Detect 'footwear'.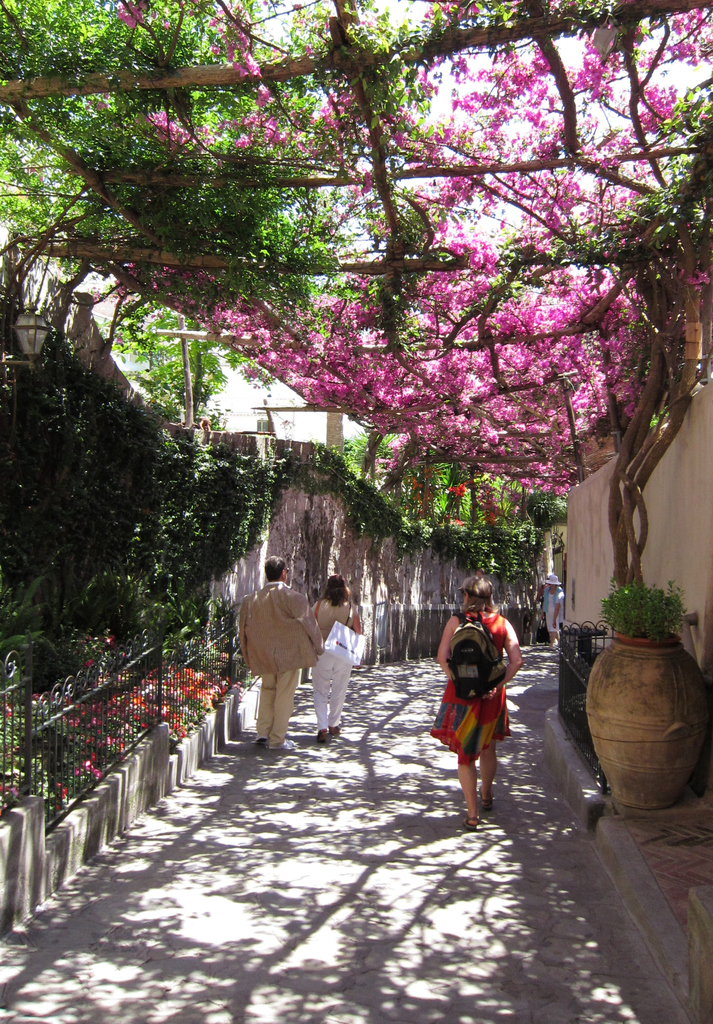
Detected at (478, 785, 495, 811).
